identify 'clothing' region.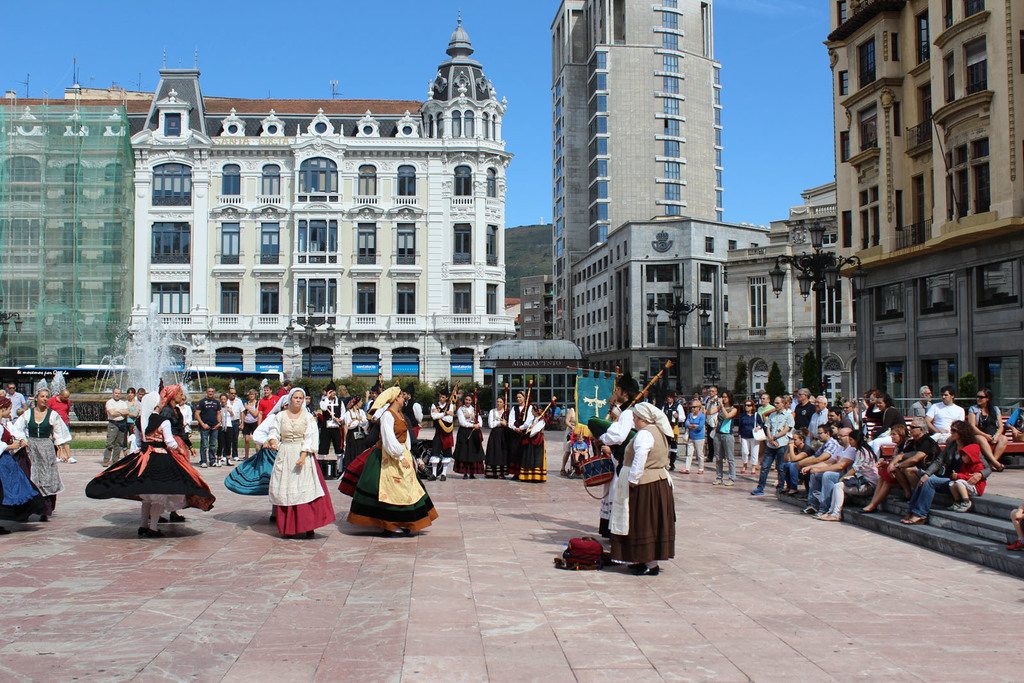
Region: x1=713, y1=404, x2=748, y2=486.
